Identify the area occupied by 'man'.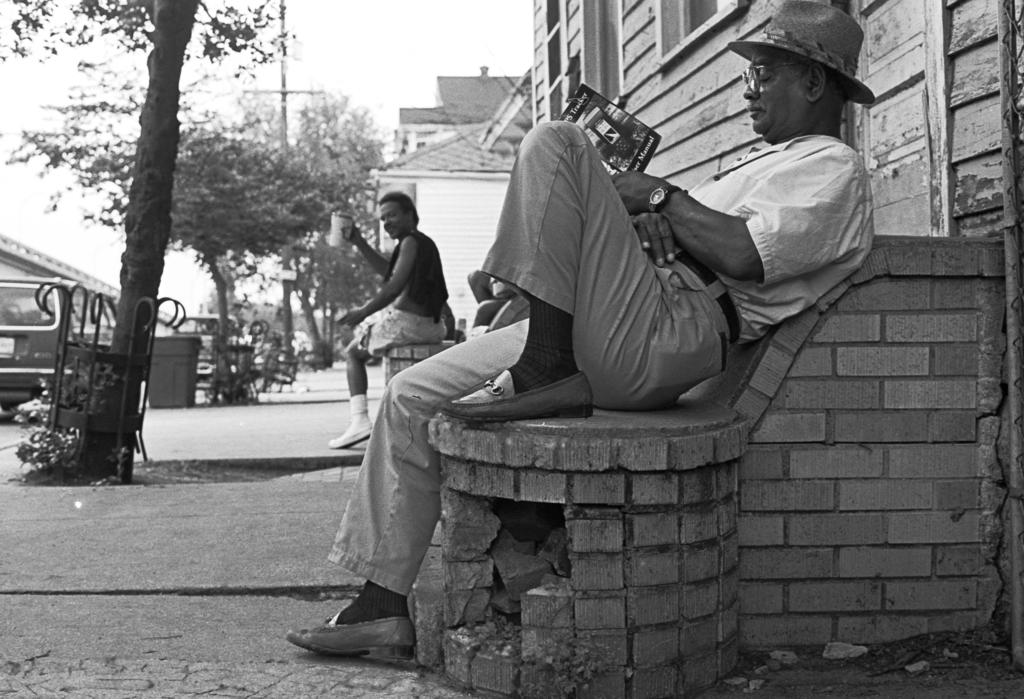
Area: (left=285, top=0, right=884, bottom=667).
